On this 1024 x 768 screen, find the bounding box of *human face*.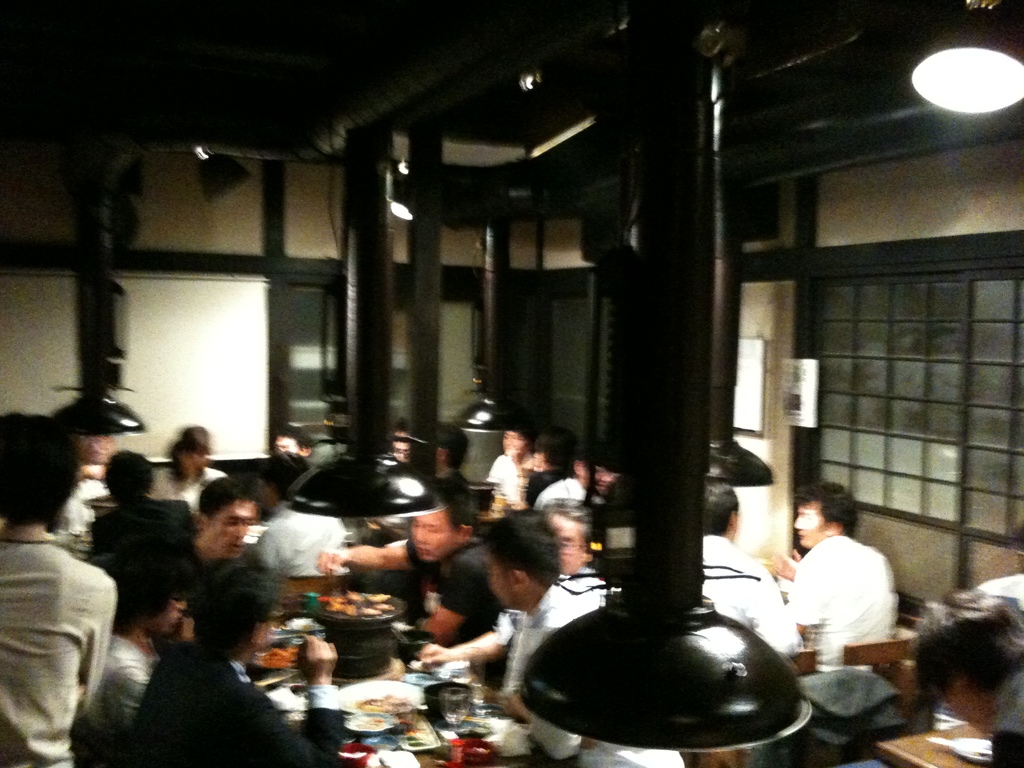
Bounding box: 554 514 586 576.
